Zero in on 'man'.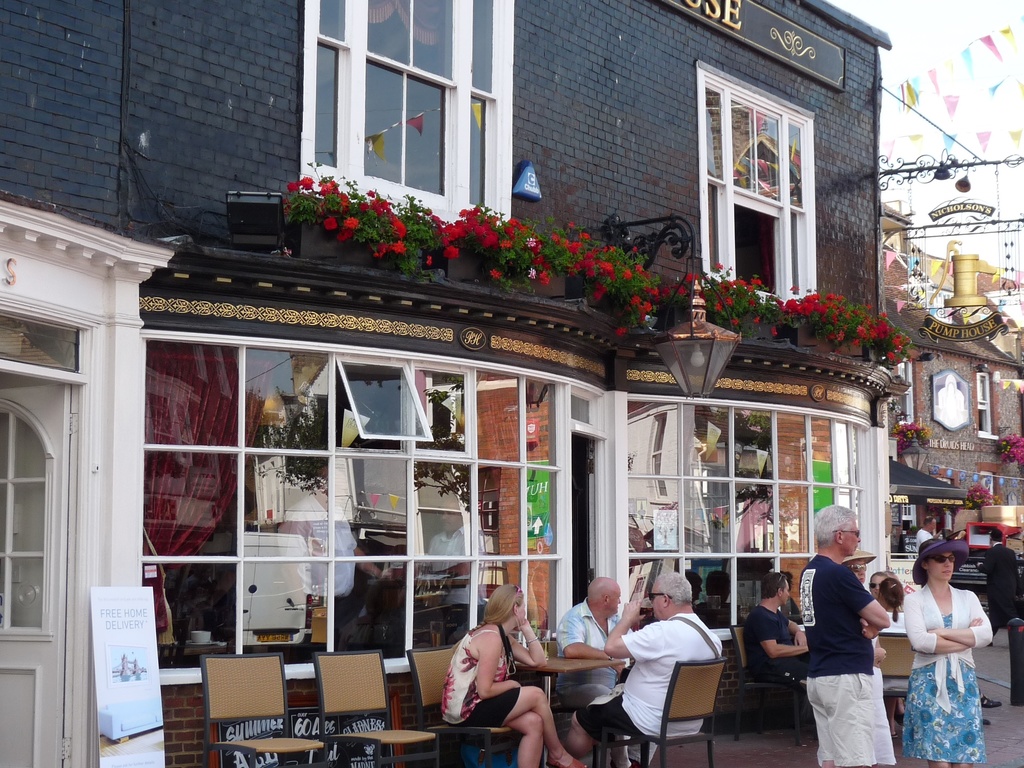
Zeroed in: region(744, 574, 799, 692).
